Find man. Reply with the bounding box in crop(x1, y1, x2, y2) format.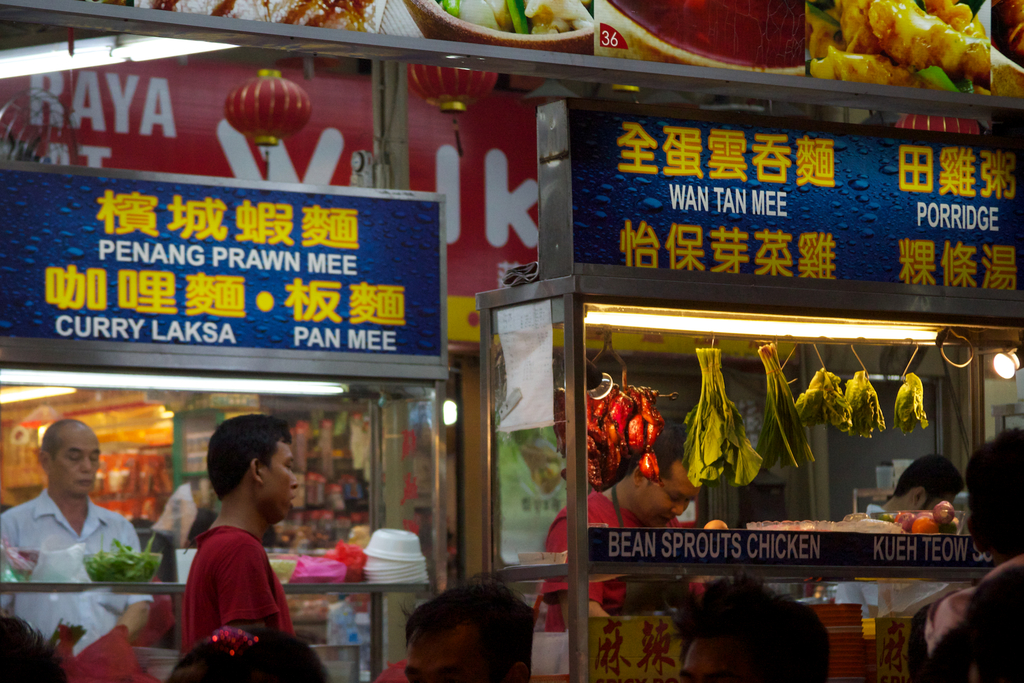
crop(537, 432, 697, 639).
